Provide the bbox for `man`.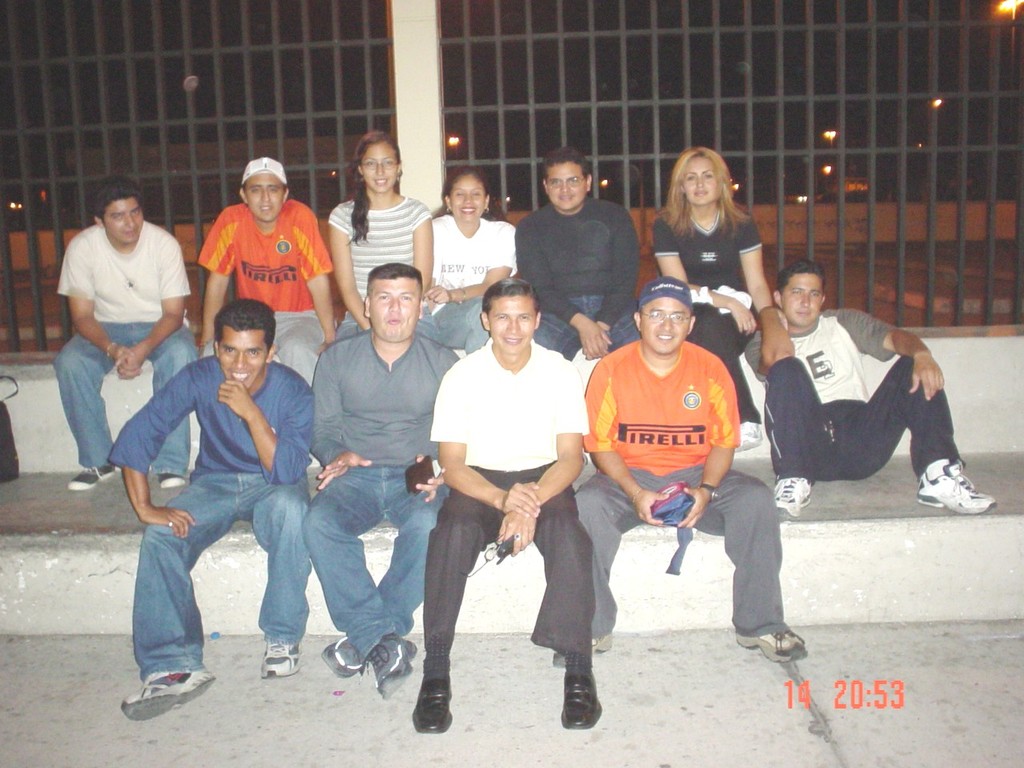
box(514, 148, 640, 366).
